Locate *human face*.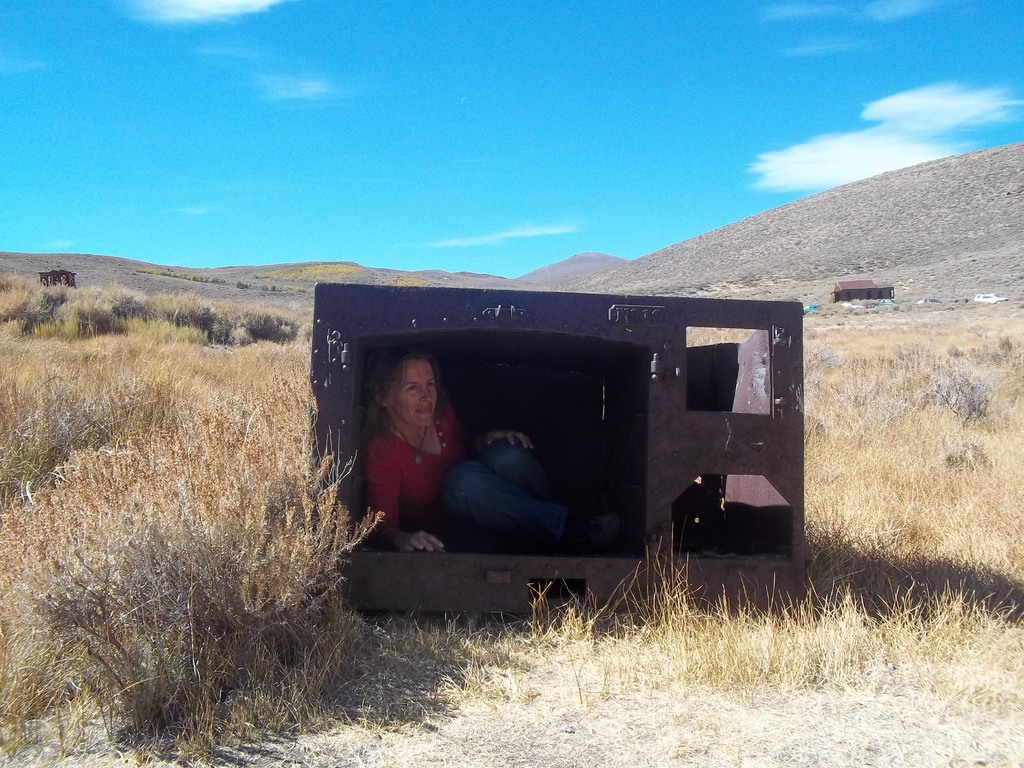
Bounding box: crop(387, 360, 438, 426).
